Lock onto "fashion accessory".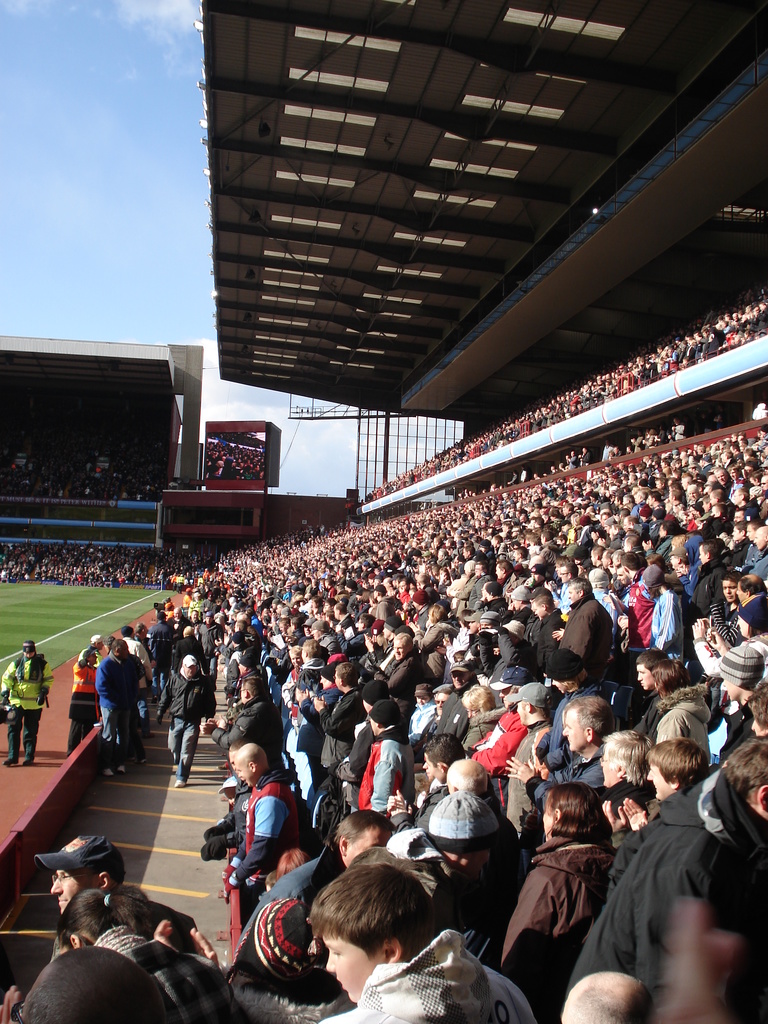
Locked: (540,645,582,680).
